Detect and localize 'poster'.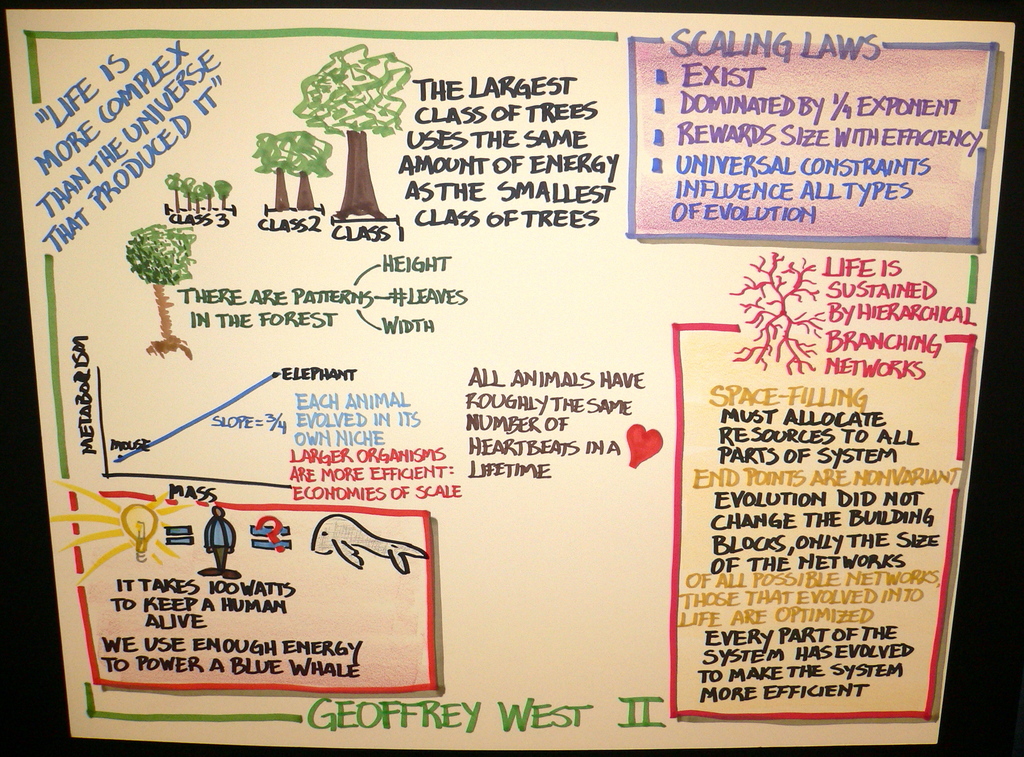
Localized at bbox(9, 9, 1014, 751).
